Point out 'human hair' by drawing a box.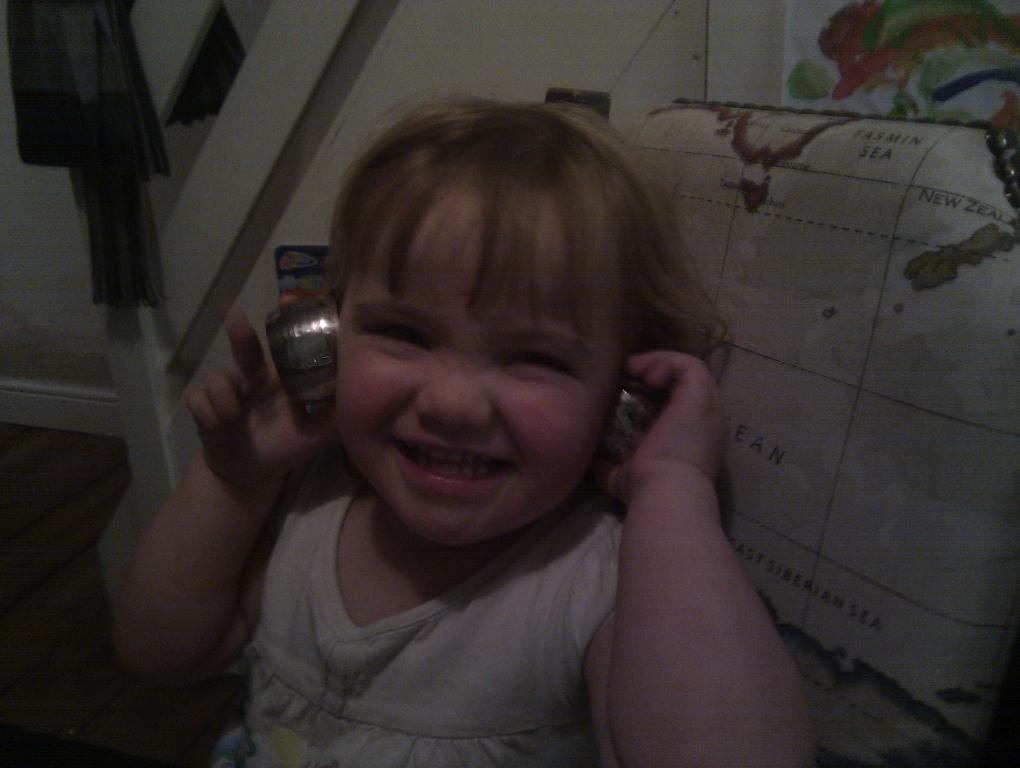
<box>302,87,736,400</box>.
